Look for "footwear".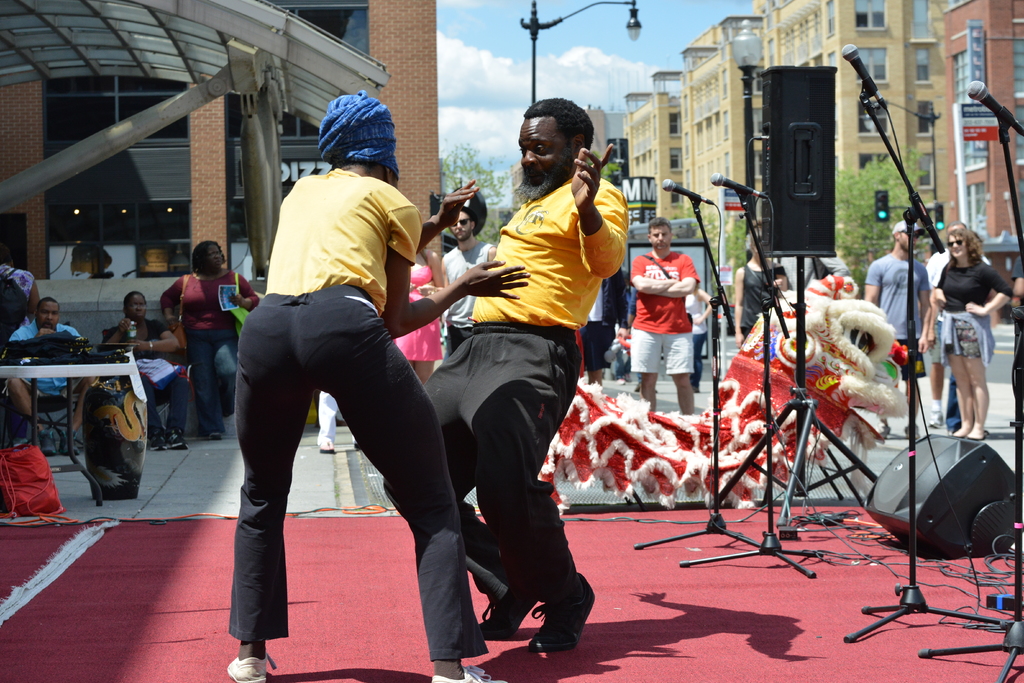
Found: (42,427,58,454).
